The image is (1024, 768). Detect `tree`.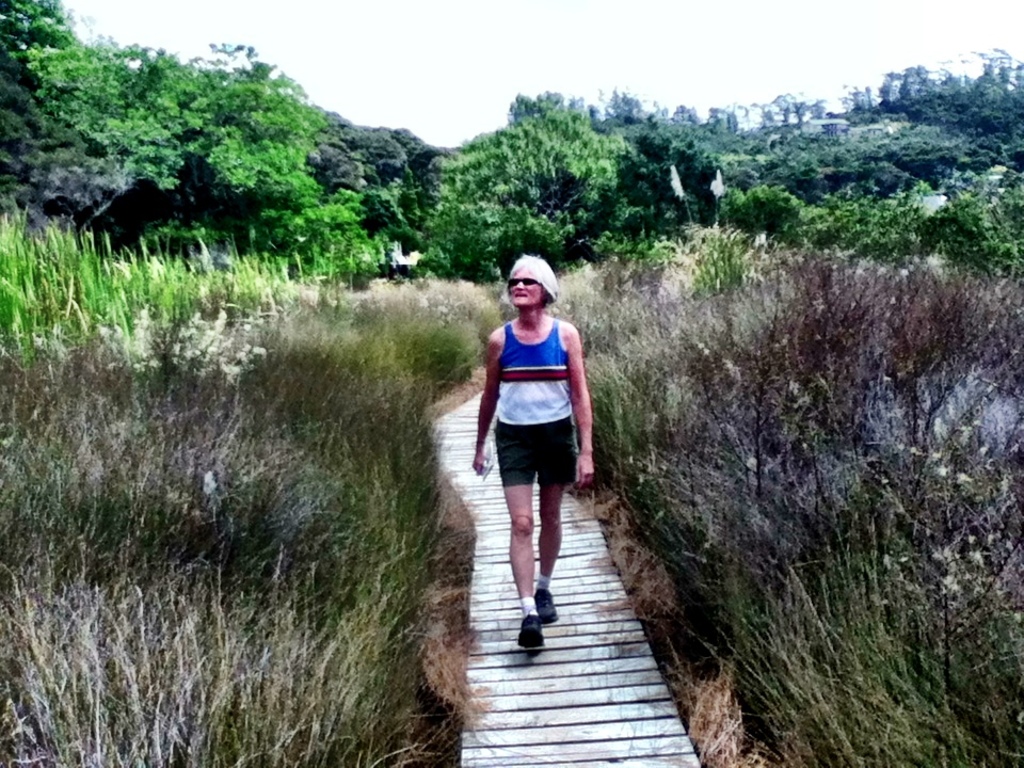
Detection: region(410, 187, 579, 293).
